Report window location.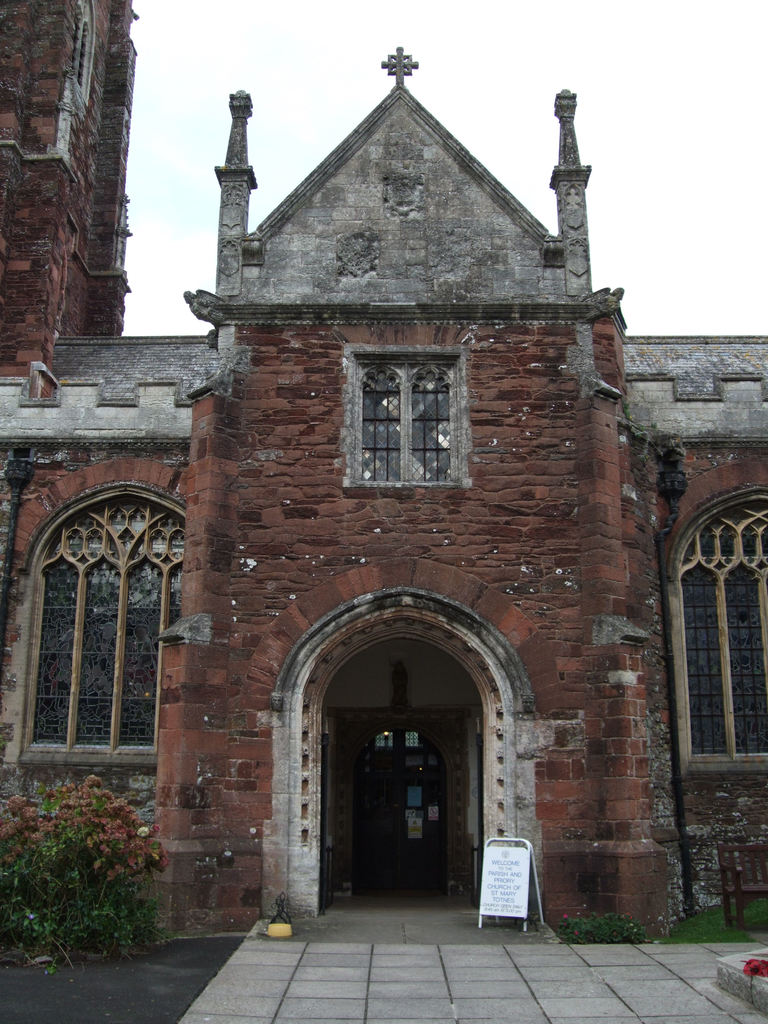
Report: 338, 340, 471, 487.
